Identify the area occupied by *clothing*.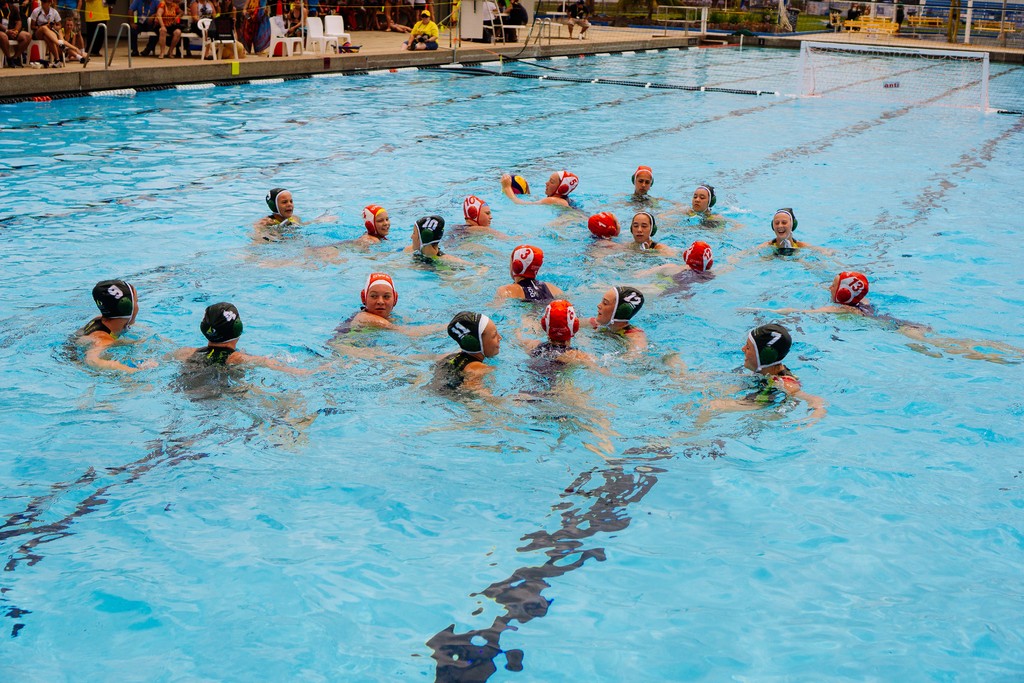
Area: (673,268,716,284).
